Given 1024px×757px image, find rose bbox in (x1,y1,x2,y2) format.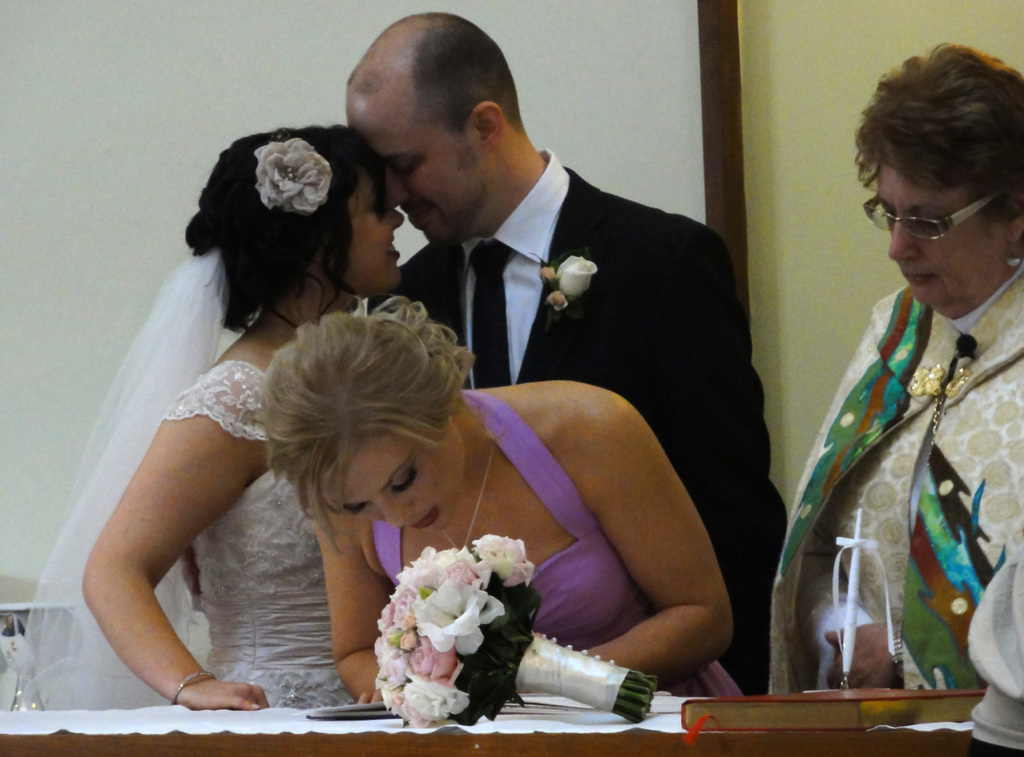
(553,253,597,303).
